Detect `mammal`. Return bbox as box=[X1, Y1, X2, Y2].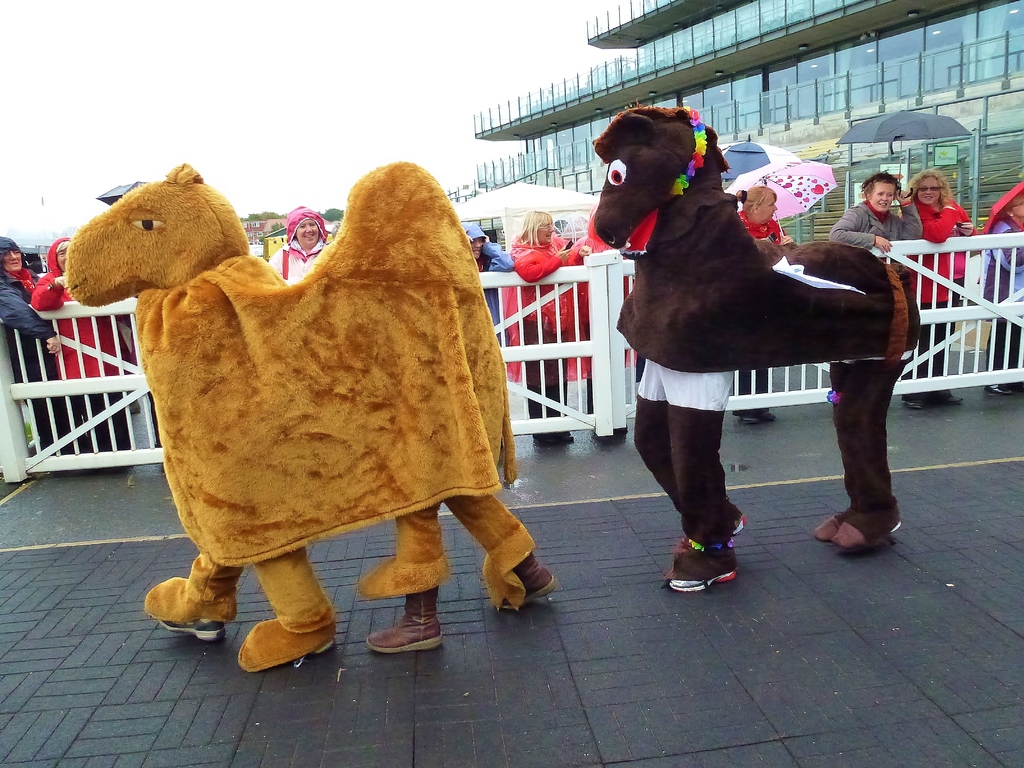
box=[829, 175, 922, 390].
